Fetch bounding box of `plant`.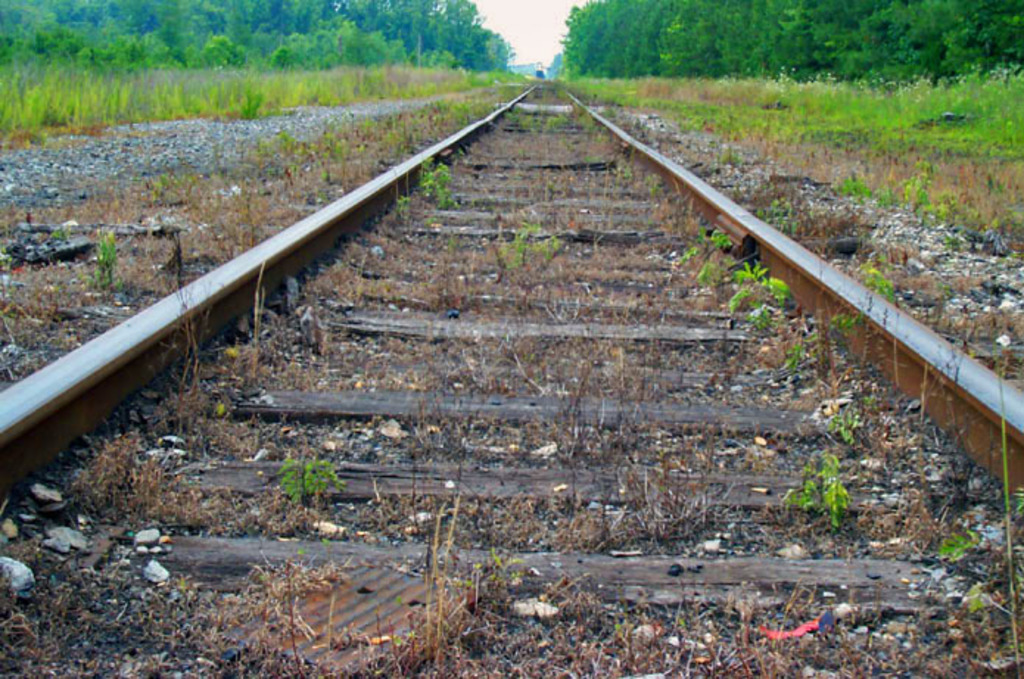
Bbox: region(670, 244, 703, 270).
